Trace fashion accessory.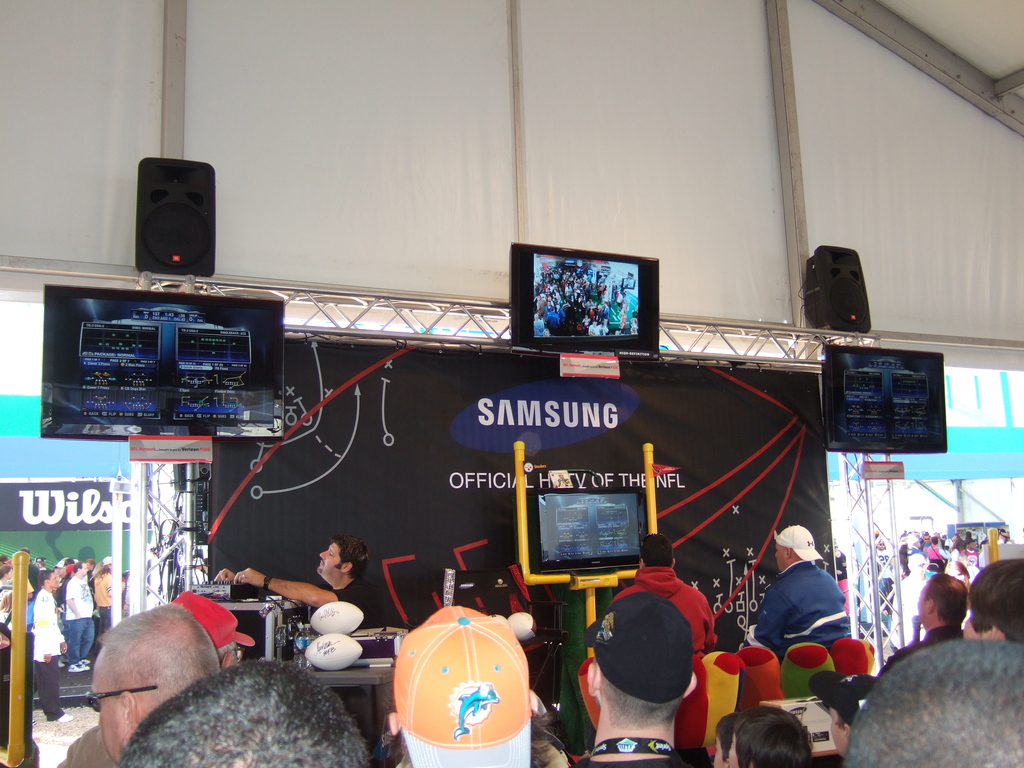
Traced to <region>82, 660, 90, 664</region>.
